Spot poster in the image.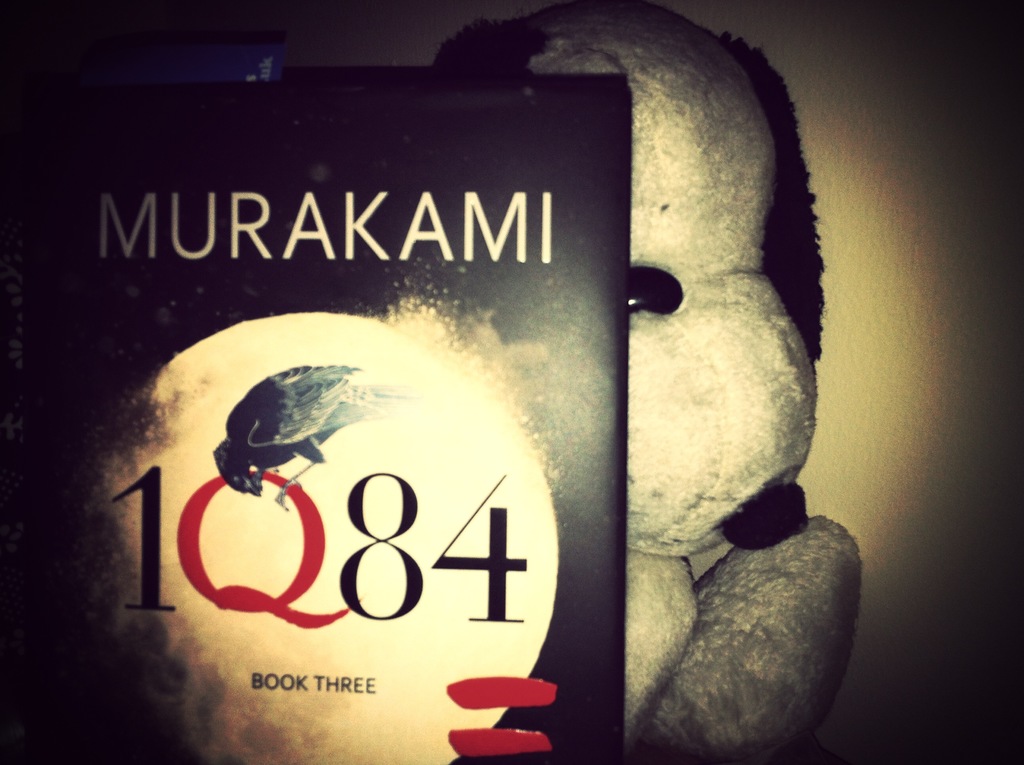
poster found at [left=0, top=73, right=622, bottom=764].
